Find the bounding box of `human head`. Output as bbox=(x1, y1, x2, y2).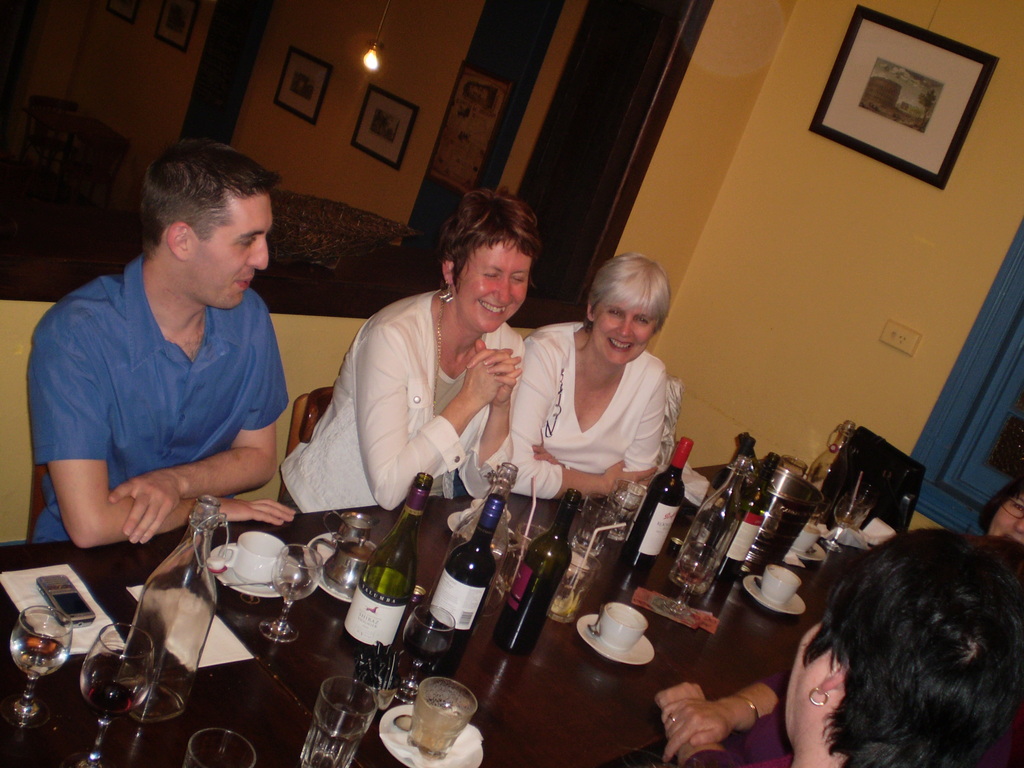
bbox=(443, 189, 540, 336).
